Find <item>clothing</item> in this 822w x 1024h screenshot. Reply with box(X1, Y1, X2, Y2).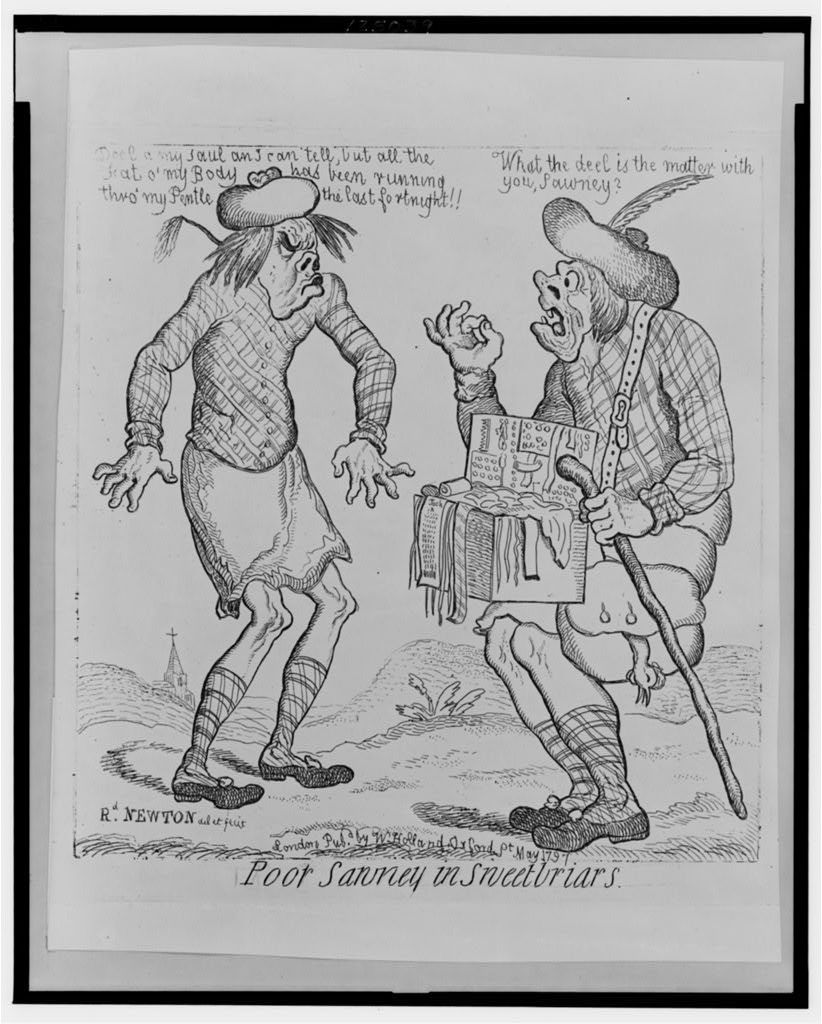
box(472, 294, 731, 636).
